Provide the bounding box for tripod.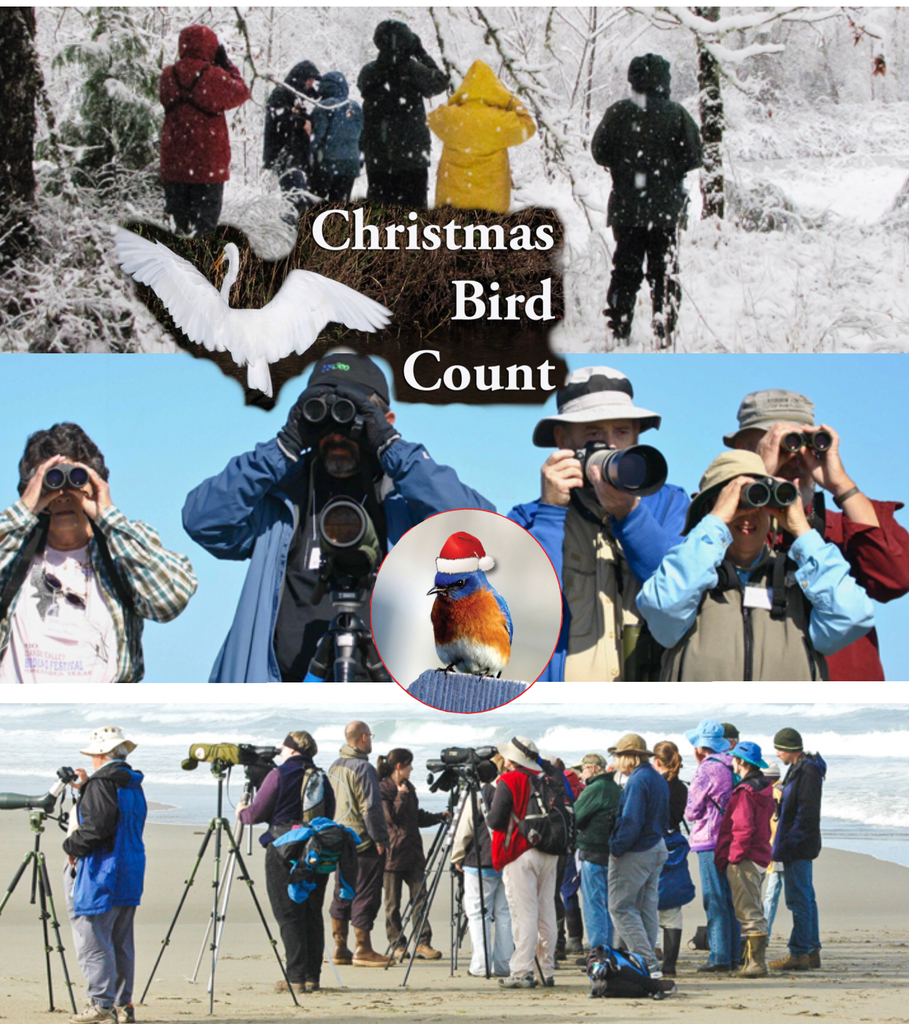
Rect(401, 783, 550, 986).
